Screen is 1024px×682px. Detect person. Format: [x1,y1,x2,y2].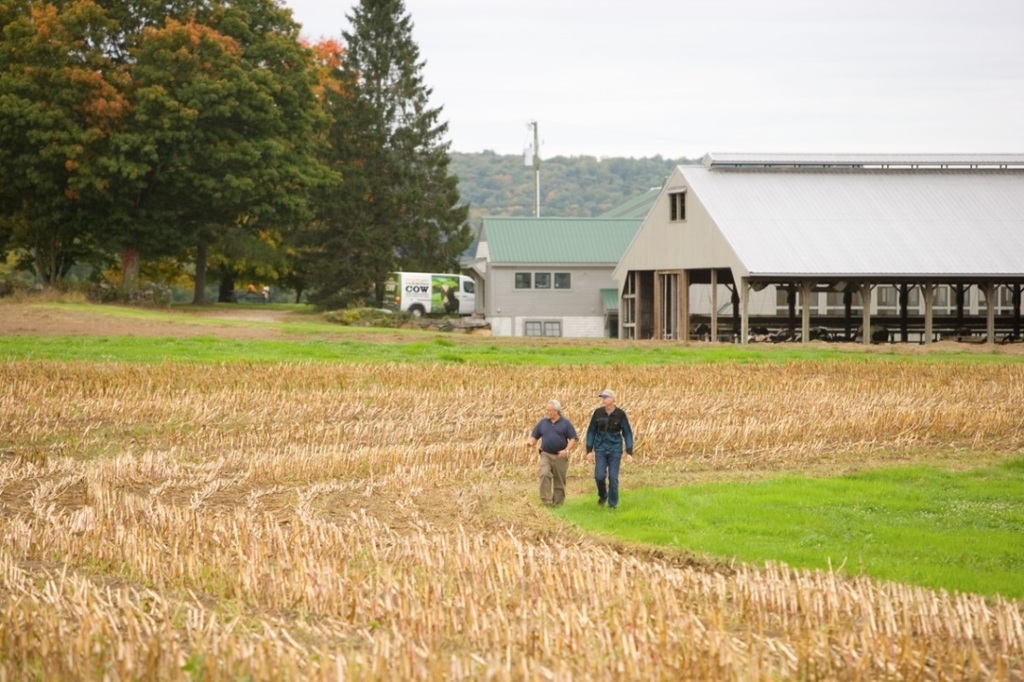
[594,381,643,513].
